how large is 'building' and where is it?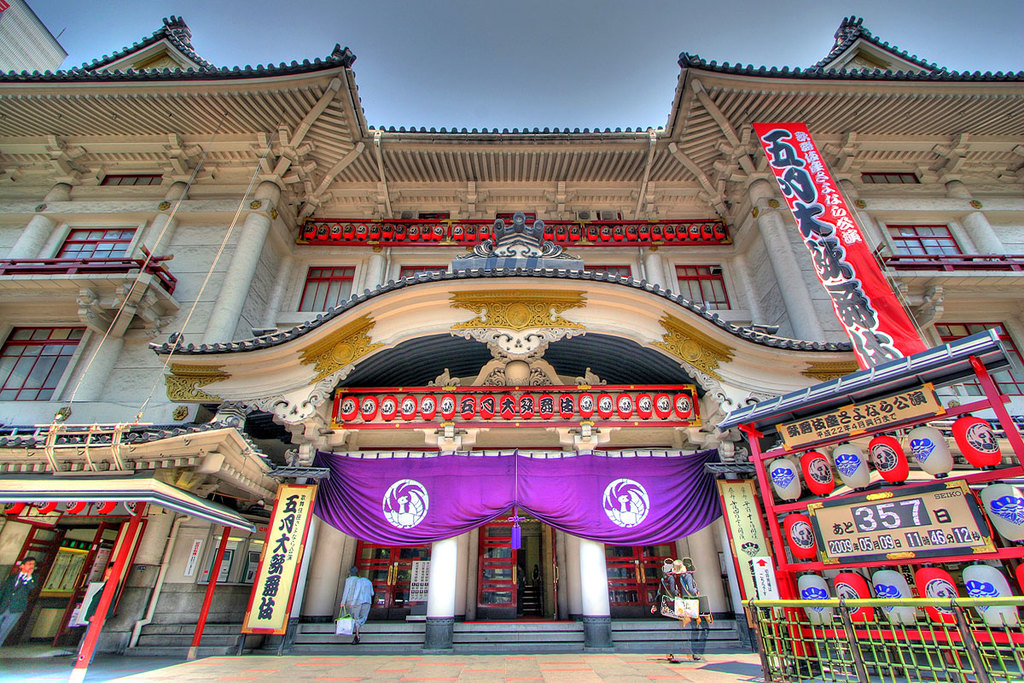
Bounding box: (x1=0, y1=10, x2=1023, y2=682).
